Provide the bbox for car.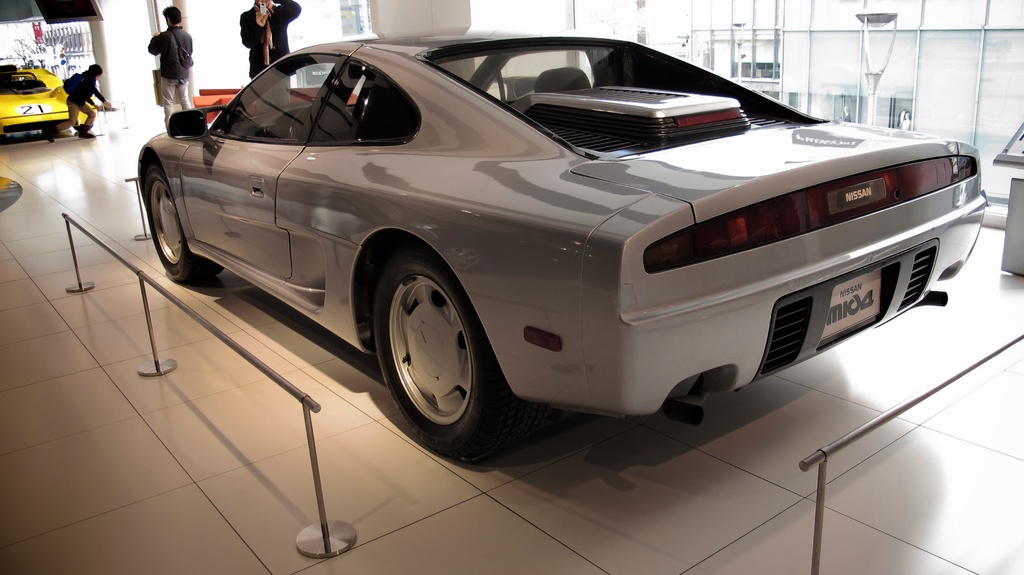
0 65 96 138.
